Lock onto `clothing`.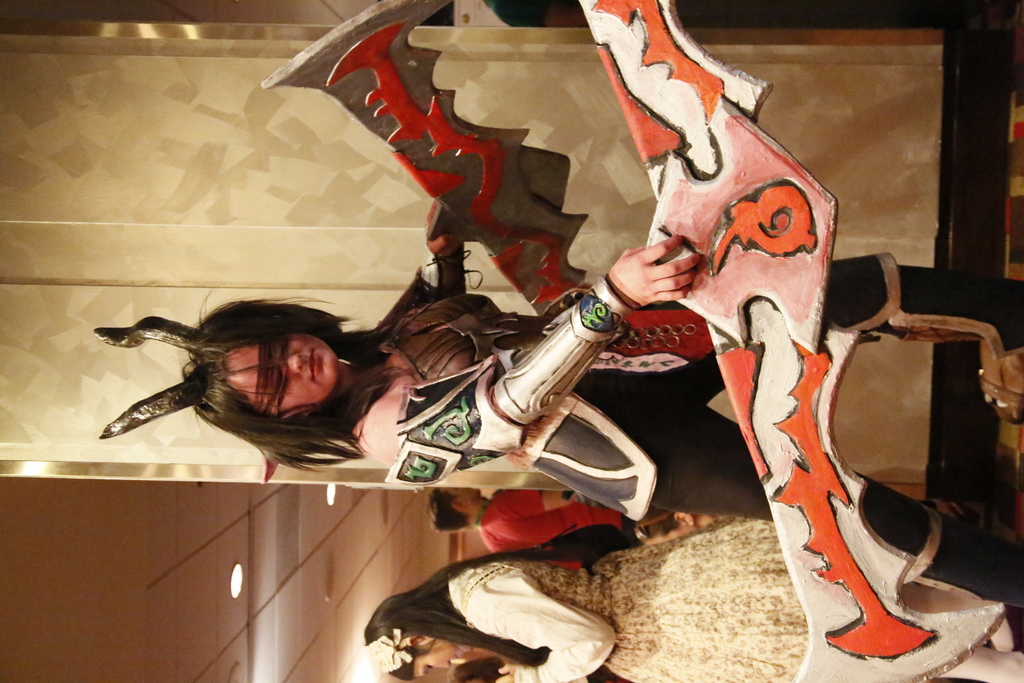
Locked: bbox(355, 244, 1023, 627).
